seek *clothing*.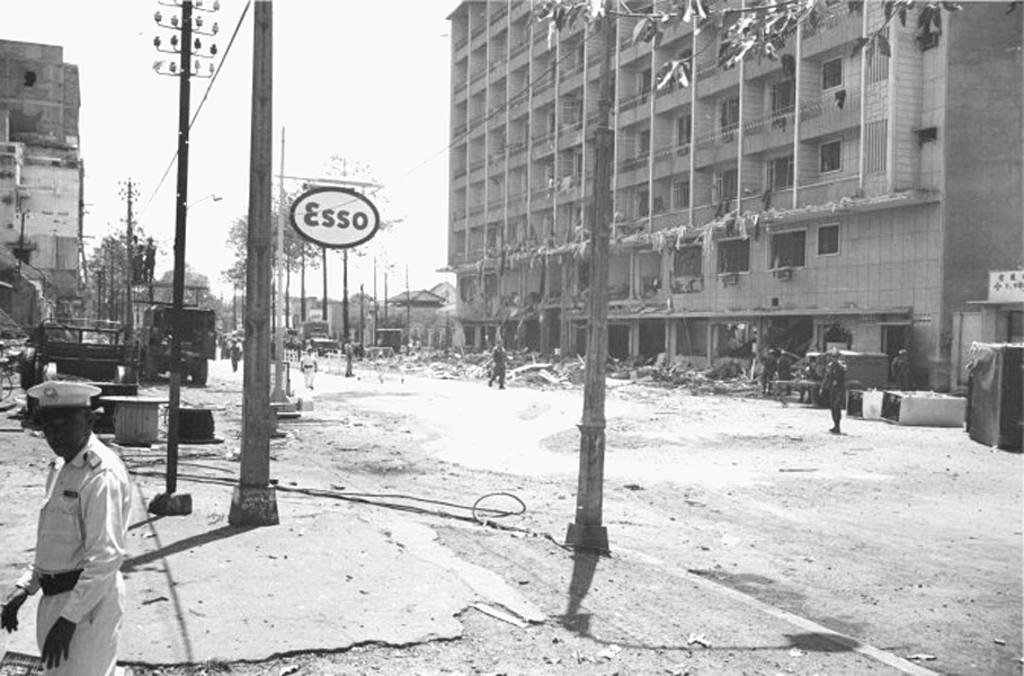
bbox=(18, 411, 141, 657).
